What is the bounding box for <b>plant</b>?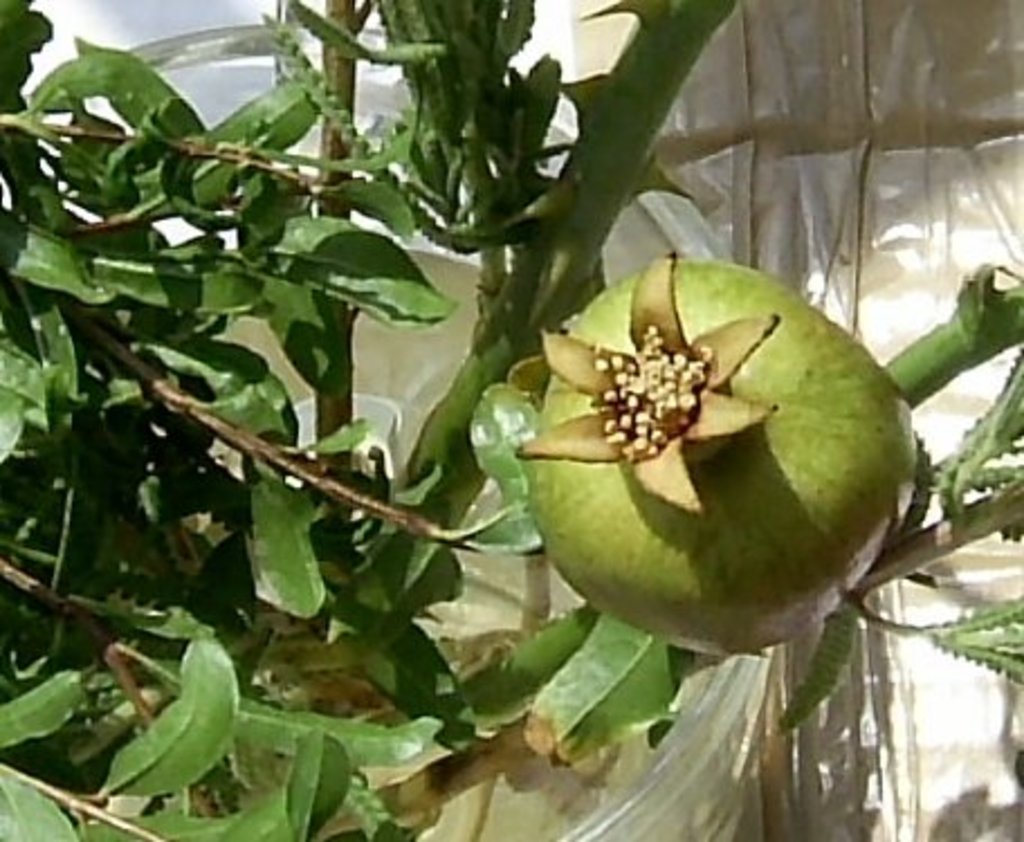
[0, 0, 1022, 840].
